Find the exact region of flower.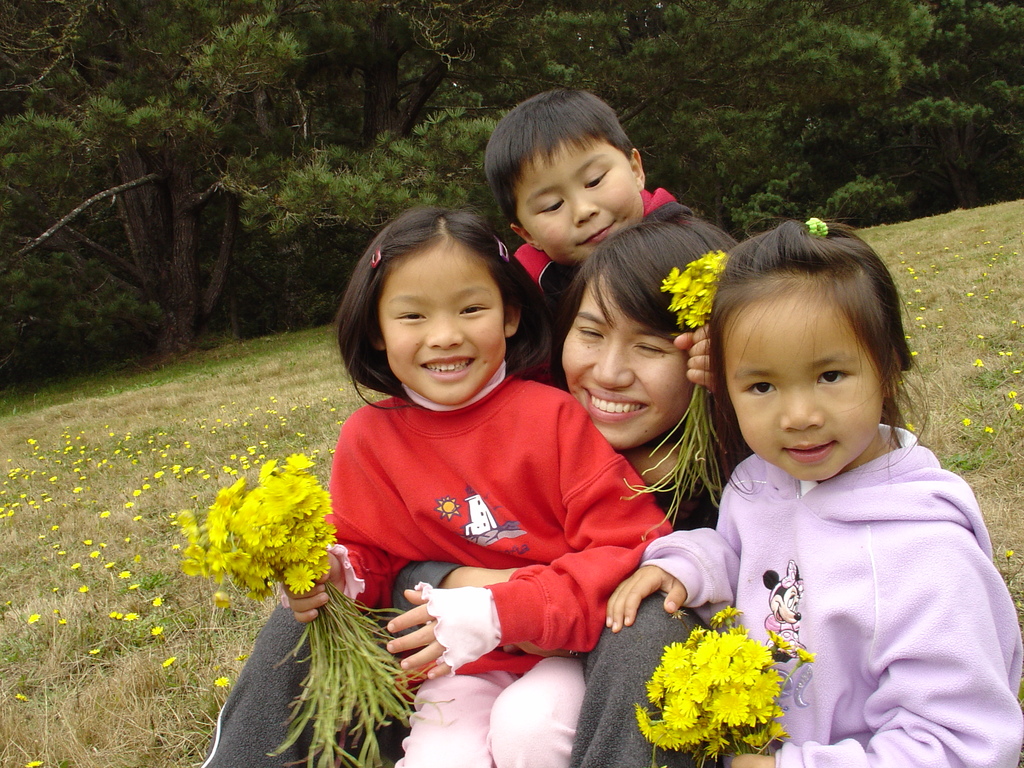
Exact region: l=42, t=497, r=52, b=502.
